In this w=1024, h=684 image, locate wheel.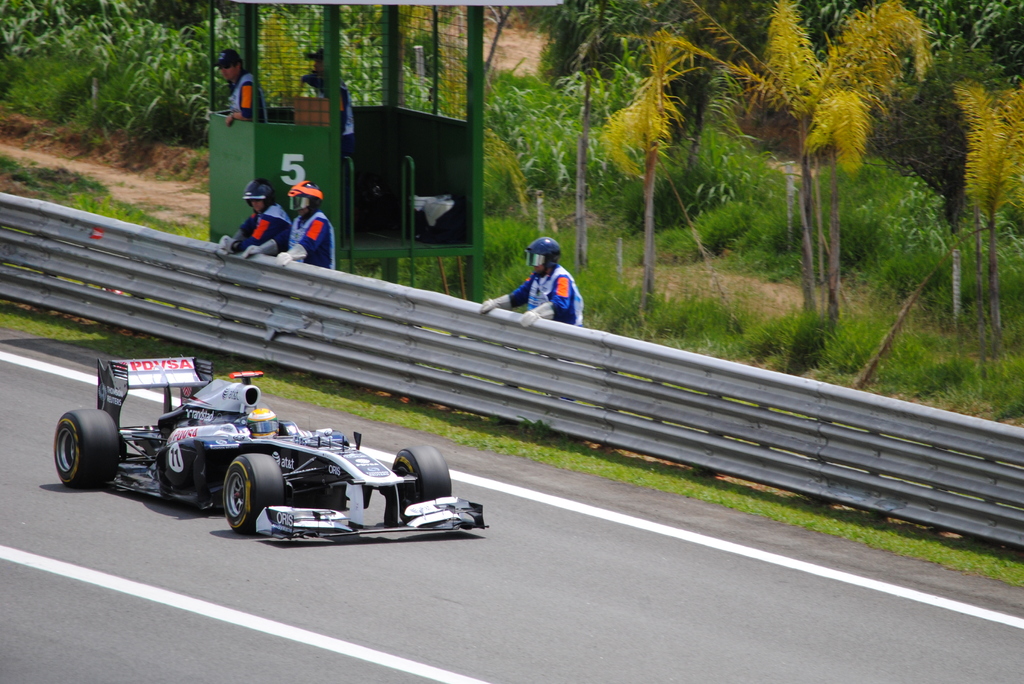
Bounding box: BBox(221, 453, 284, 534).
